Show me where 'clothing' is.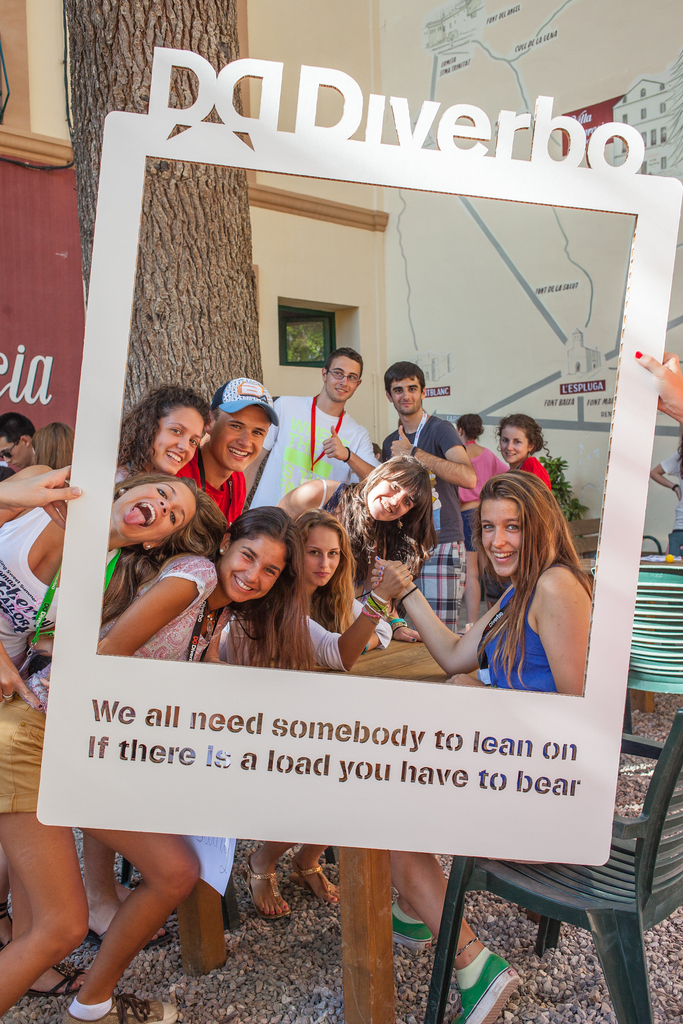
'clothing' is at left=249, top=395, right=370, bottom=510.
